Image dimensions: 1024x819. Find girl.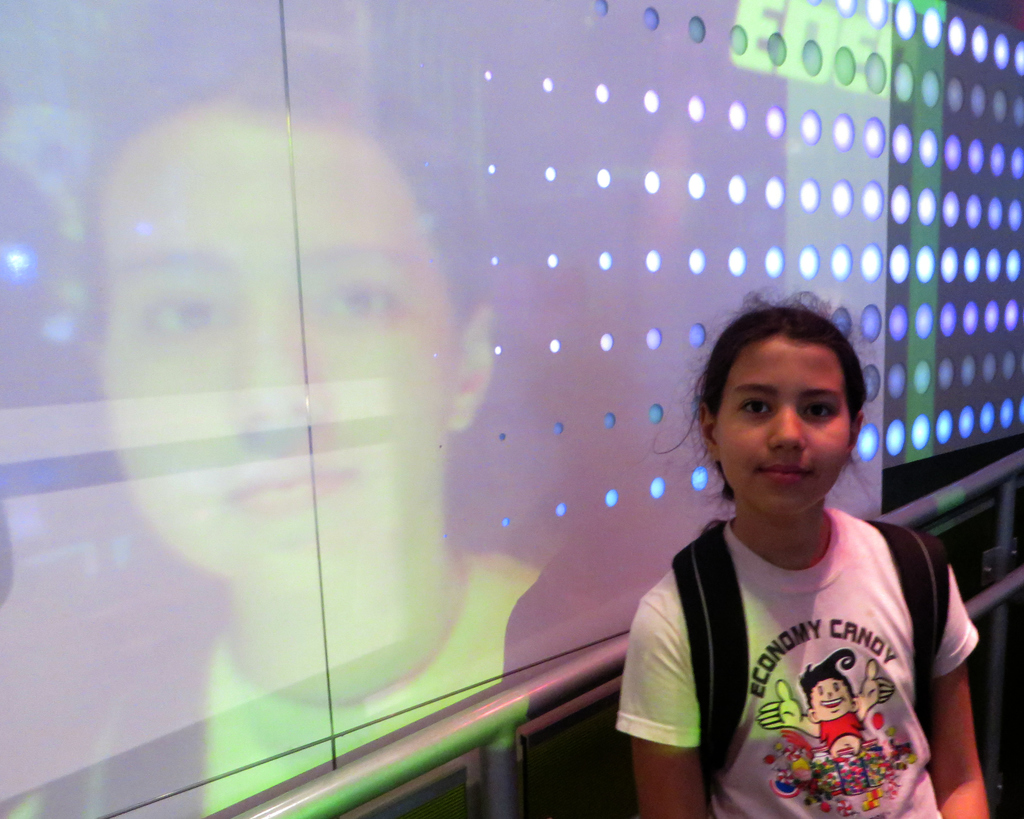
x1=607, y1=305, x2=979, y2=818.
